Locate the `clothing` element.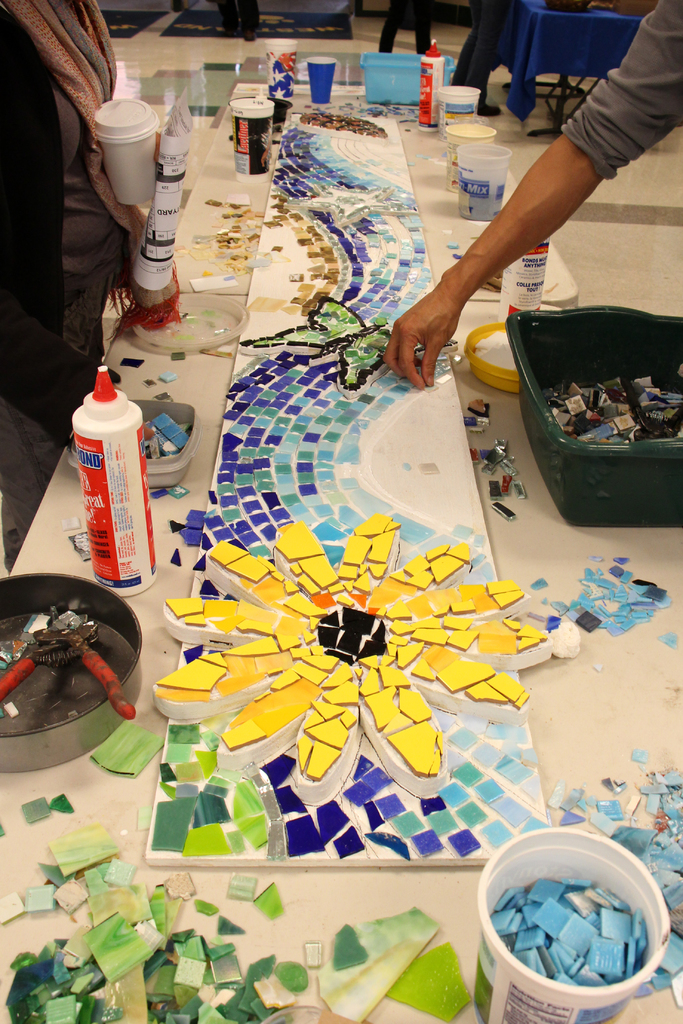
Element bbox: (373, 0, 434, 58).
